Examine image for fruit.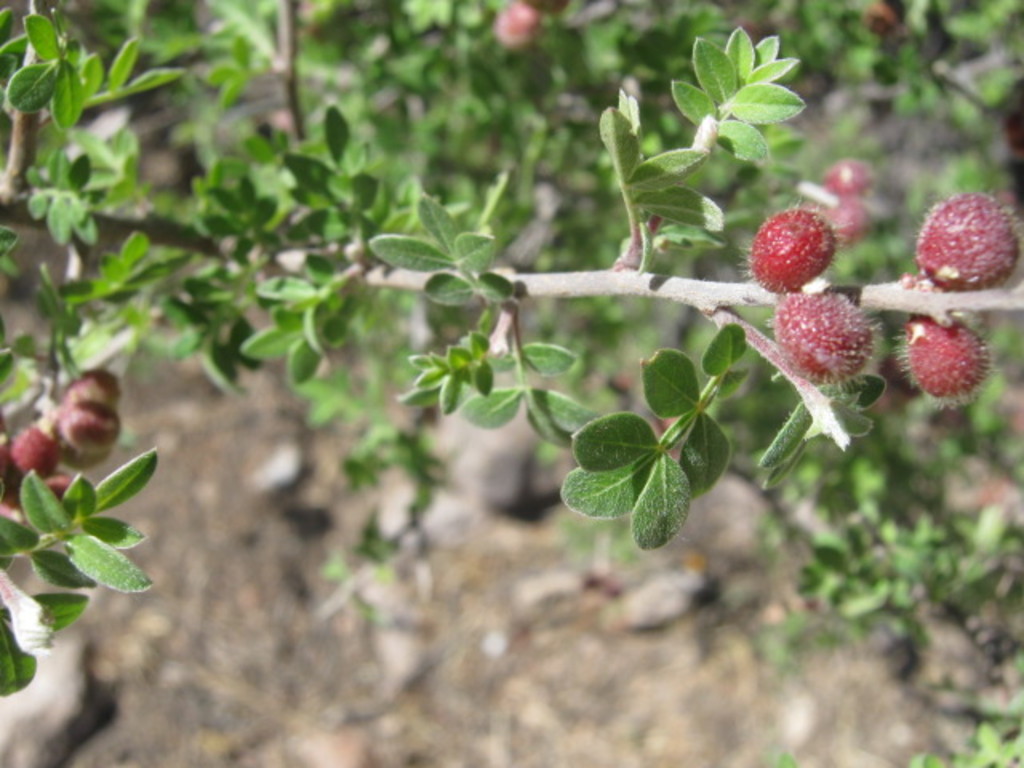
Examination result: box(755, 202, 843, 294).
